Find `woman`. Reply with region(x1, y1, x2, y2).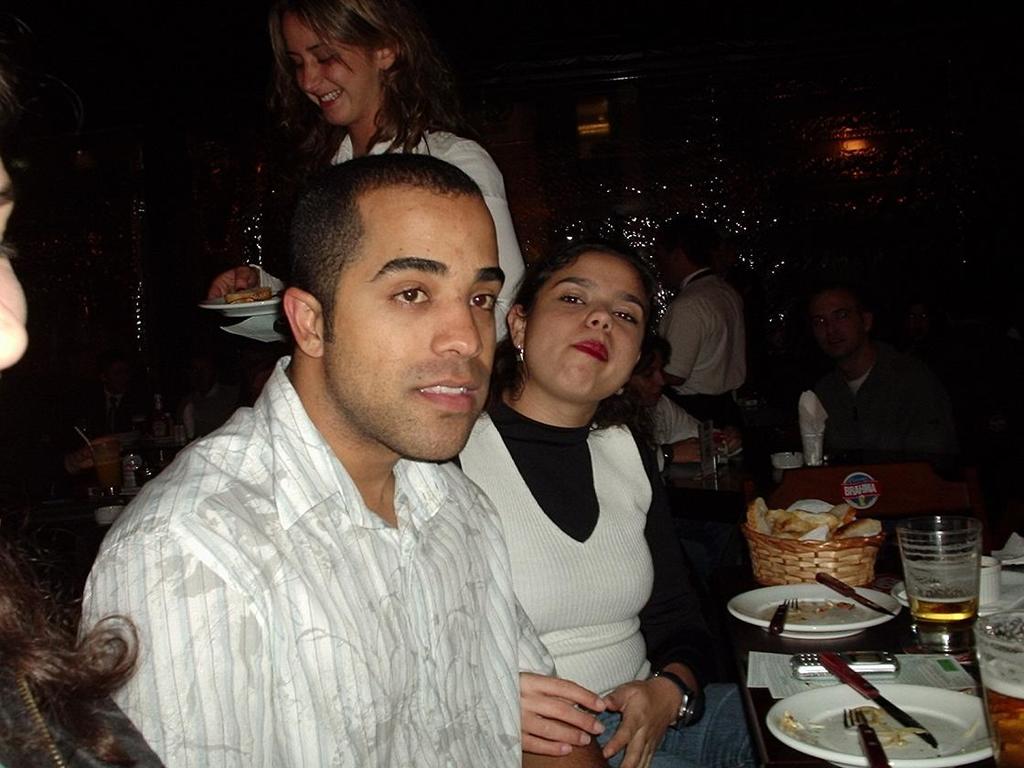
region(0, 134, 166, 767).
